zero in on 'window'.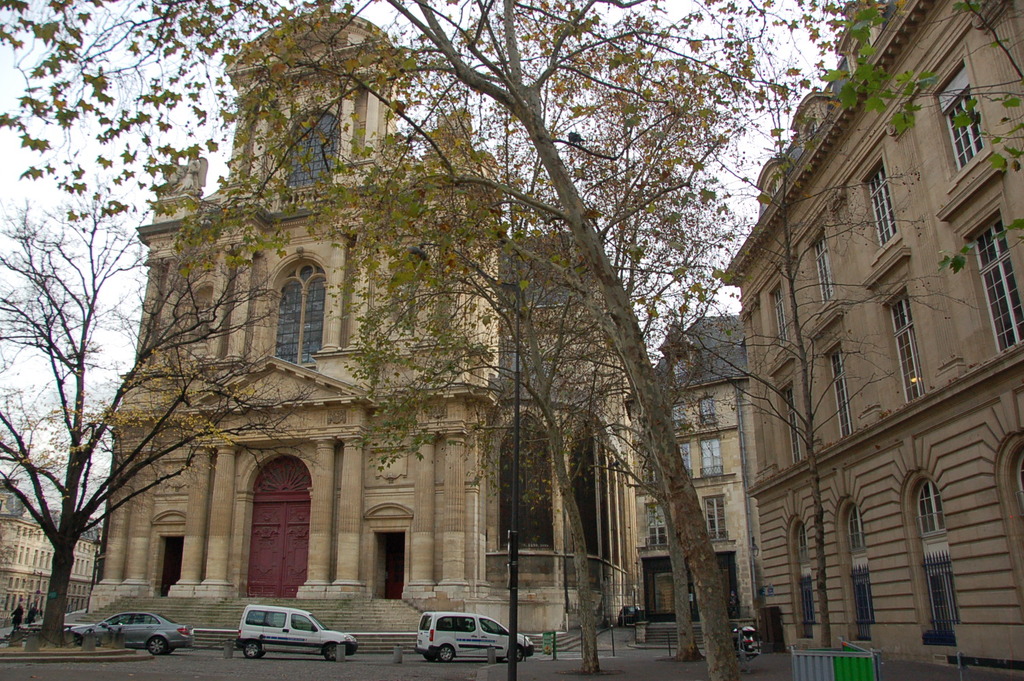
Zeroed in: select_region(821, 342, 857, 443).
